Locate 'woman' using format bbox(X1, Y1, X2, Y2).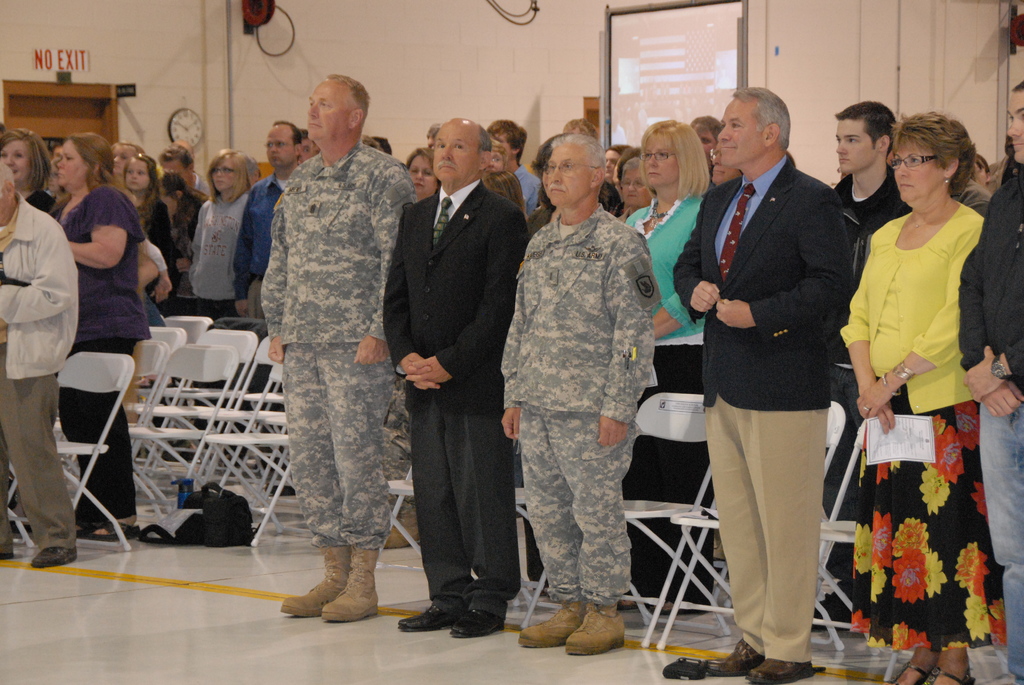
bbox(184, 147, 257, 320).
